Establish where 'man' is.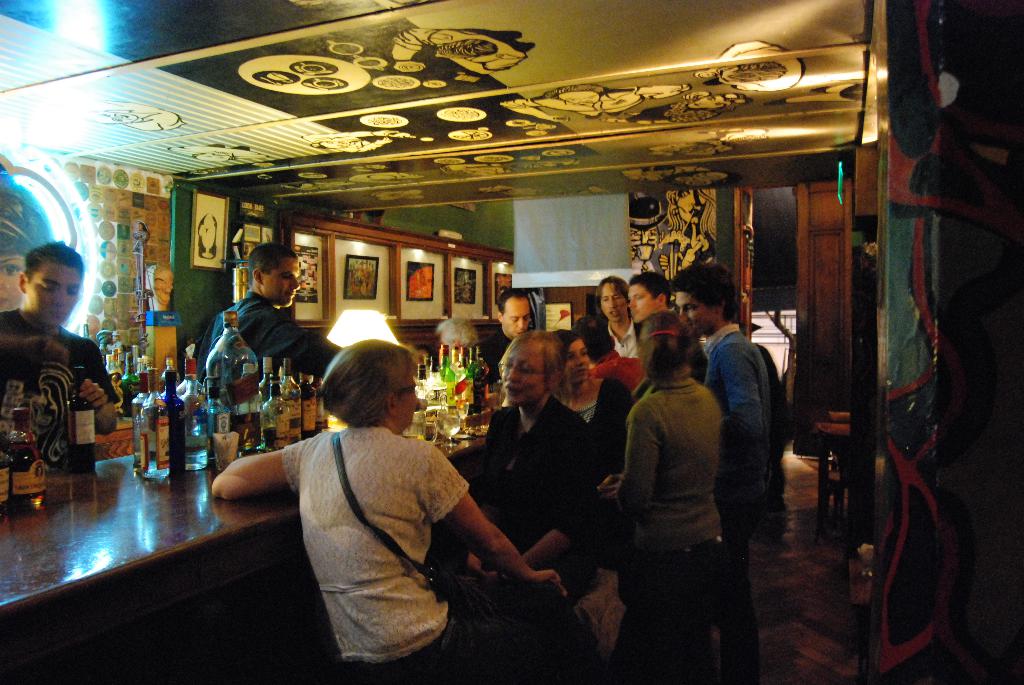
Established at x1=624 y1=274 x2=716 y2=389.
